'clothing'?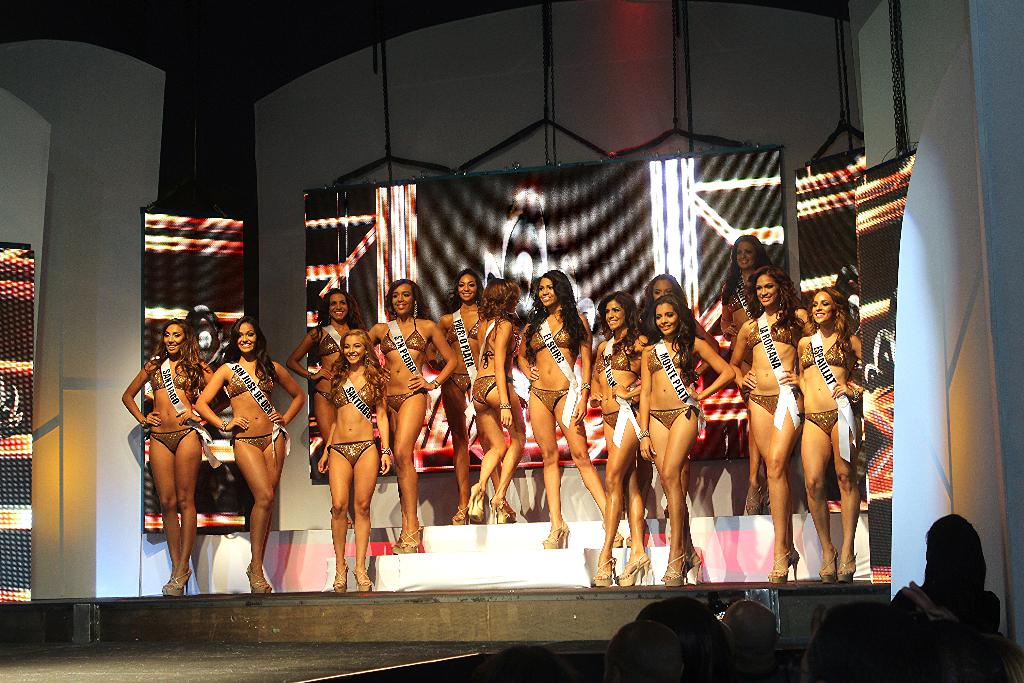
(719,278,753,328)
